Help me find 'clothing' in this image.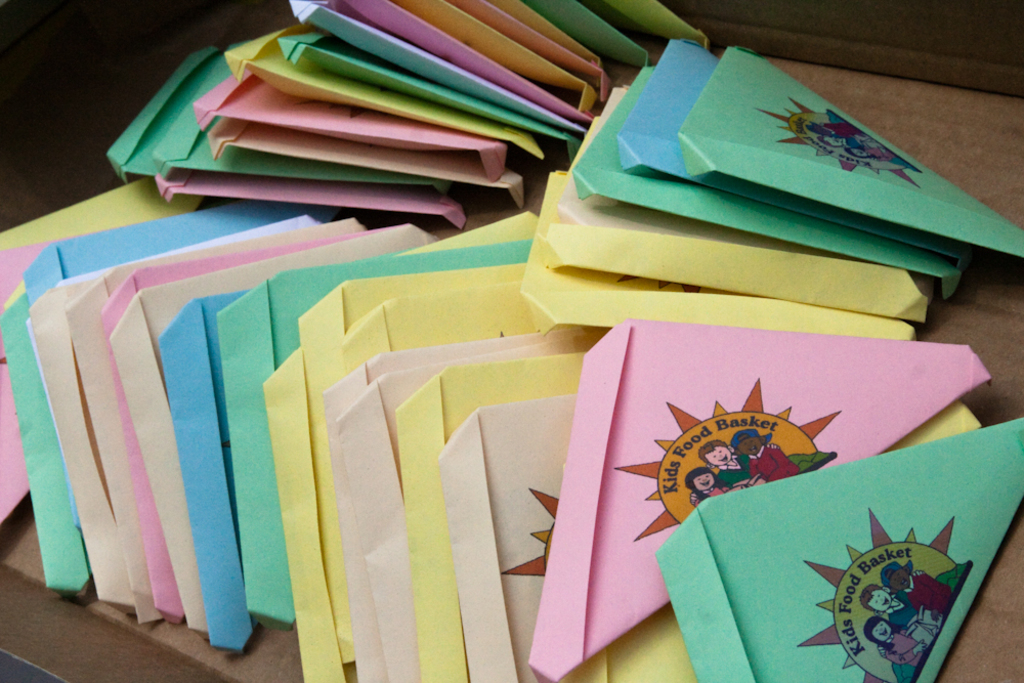
Found it: [905,573,948,617].
